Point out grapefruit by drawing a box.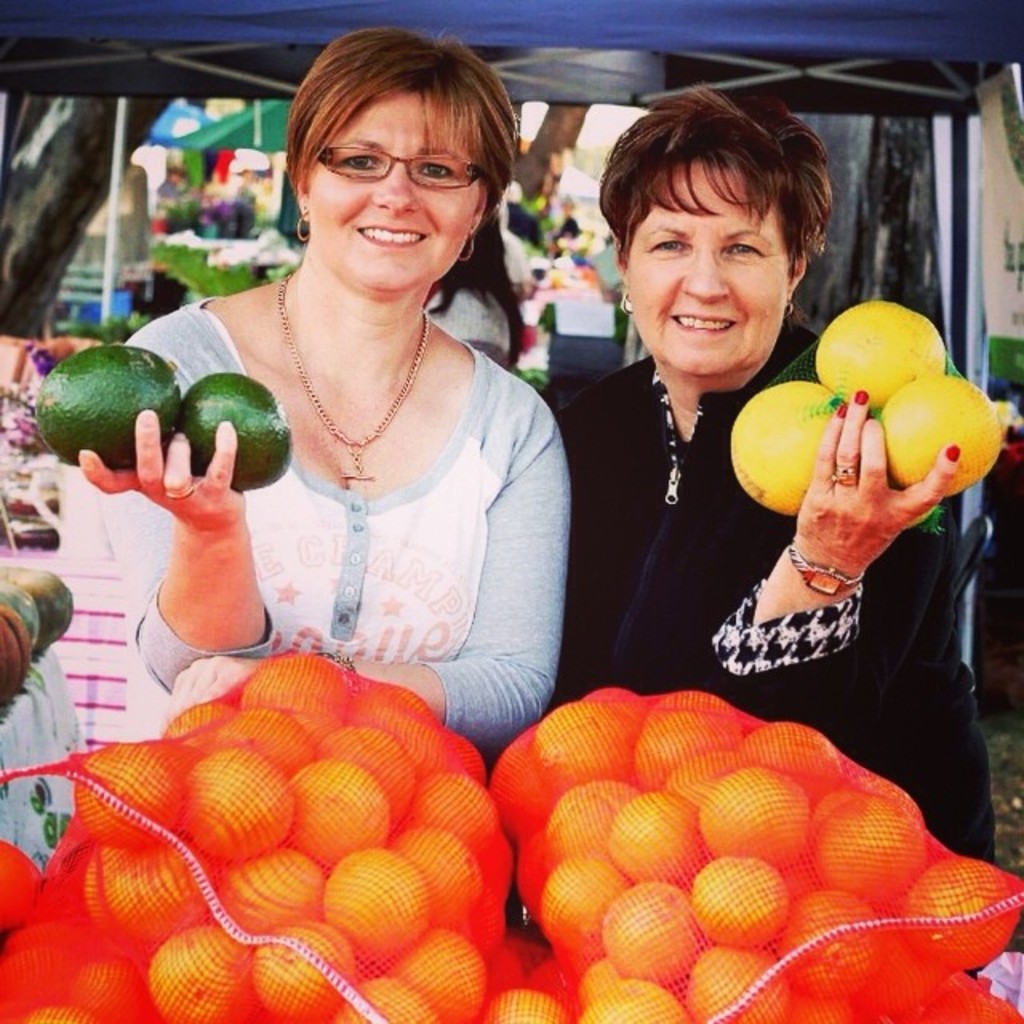
detection(808, 298, 950, 408).
